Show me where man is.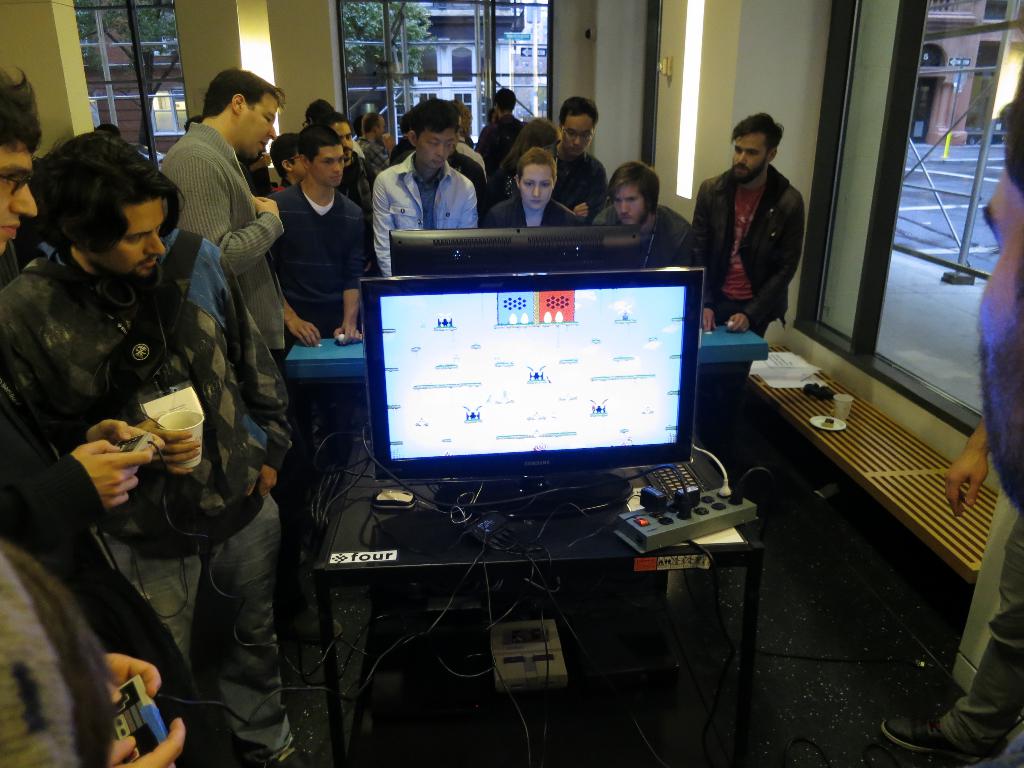
man is at bbox(552, 94, 611, 224).
